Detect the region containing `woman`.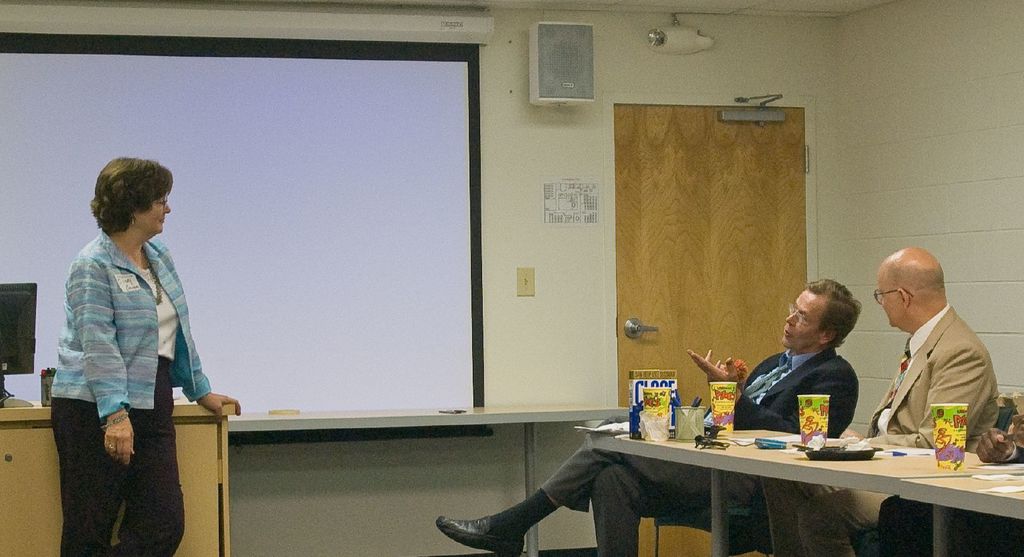
[x1=44, y1=141, x2=213, y2=552].
